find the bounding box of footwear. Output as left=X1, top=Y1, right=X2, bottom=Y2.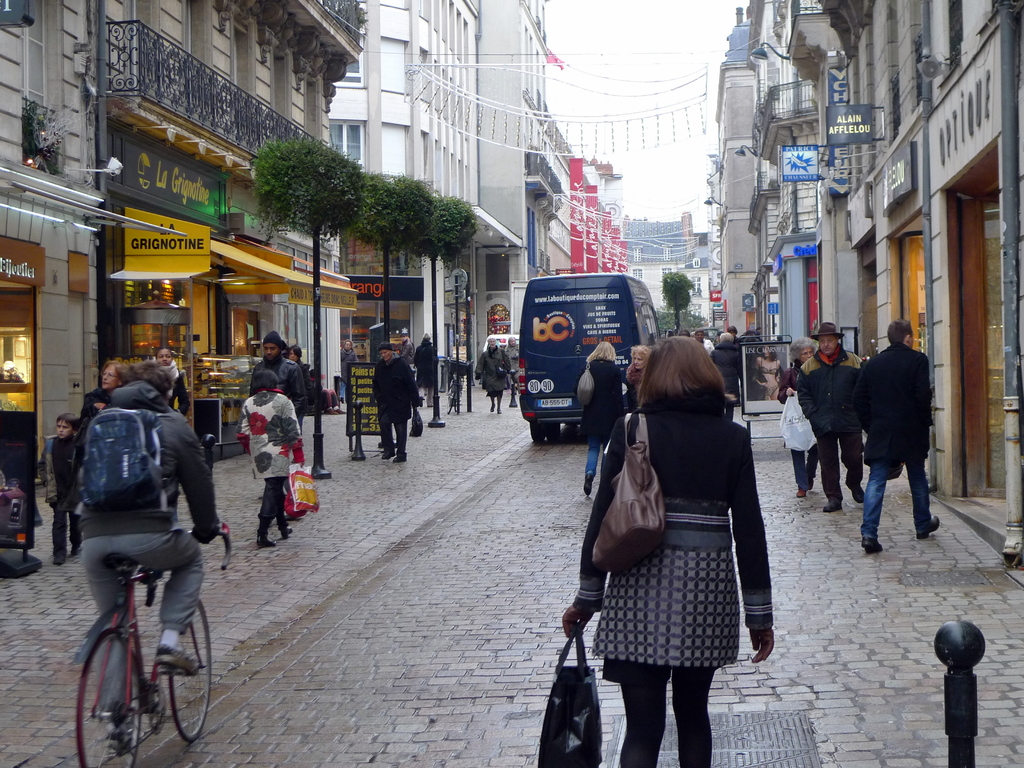
left=863, top=537, right=879, bottom=554.
